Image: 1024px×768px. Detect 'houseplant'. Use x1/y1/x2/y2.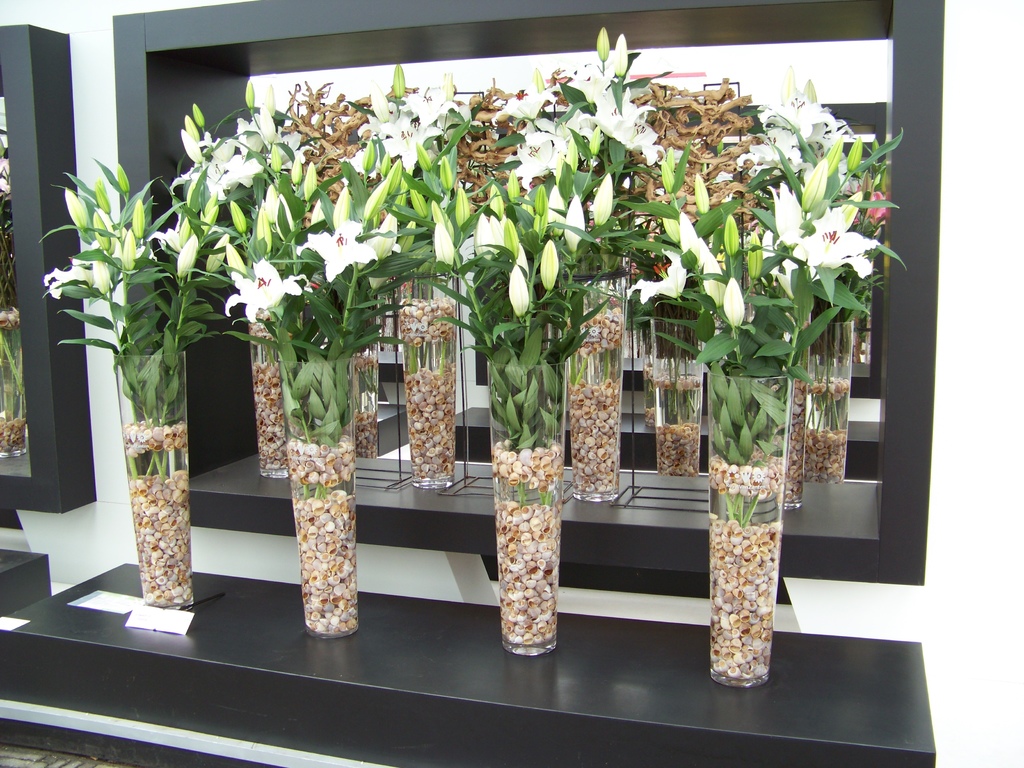
238/170/461/641.
